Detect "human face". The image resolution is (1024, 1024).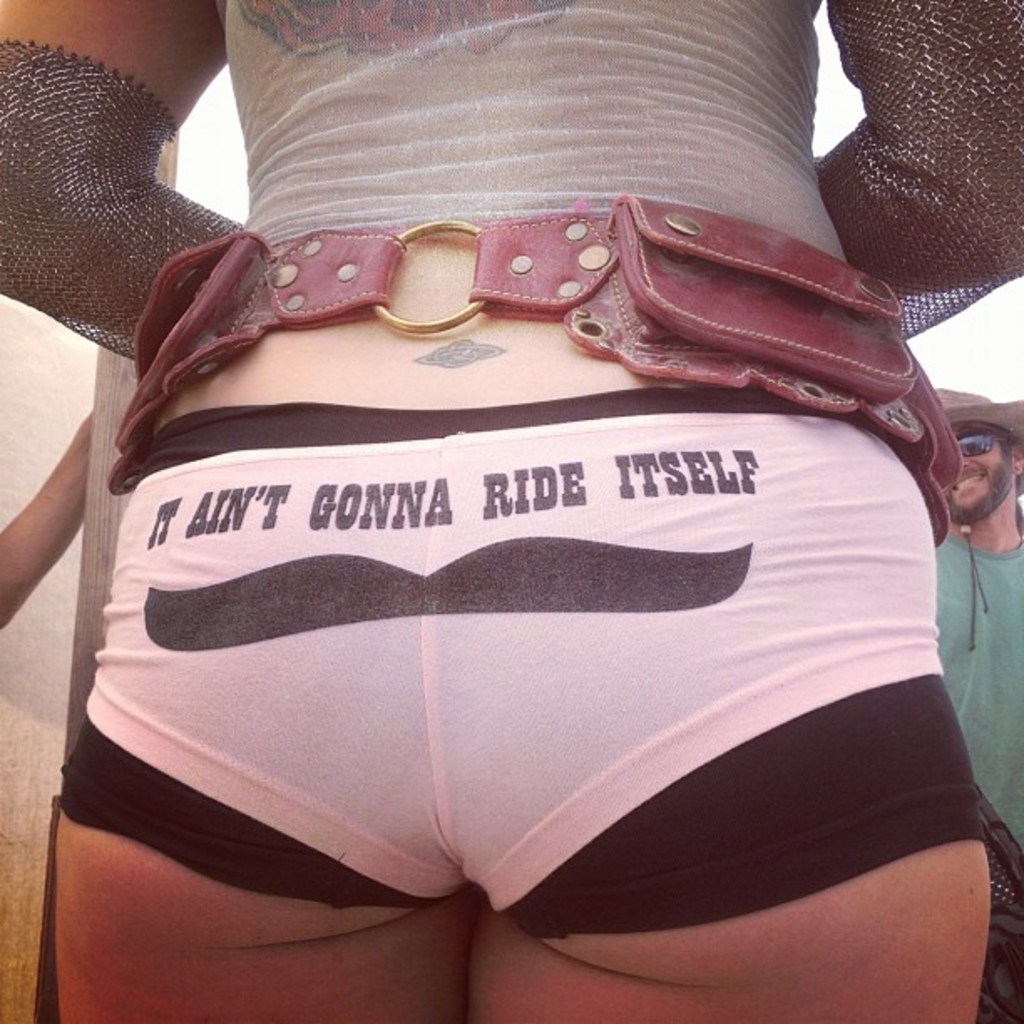
region(940, 430, 1007, 529).
